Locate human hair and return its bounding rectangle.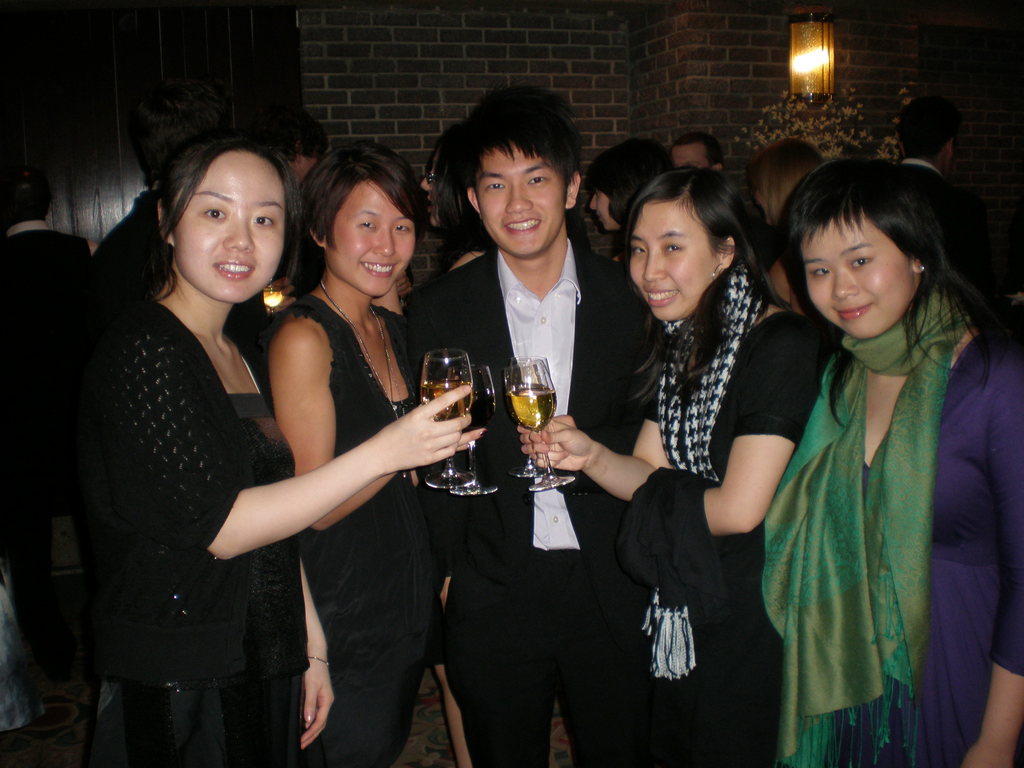
442,88,579,211.
